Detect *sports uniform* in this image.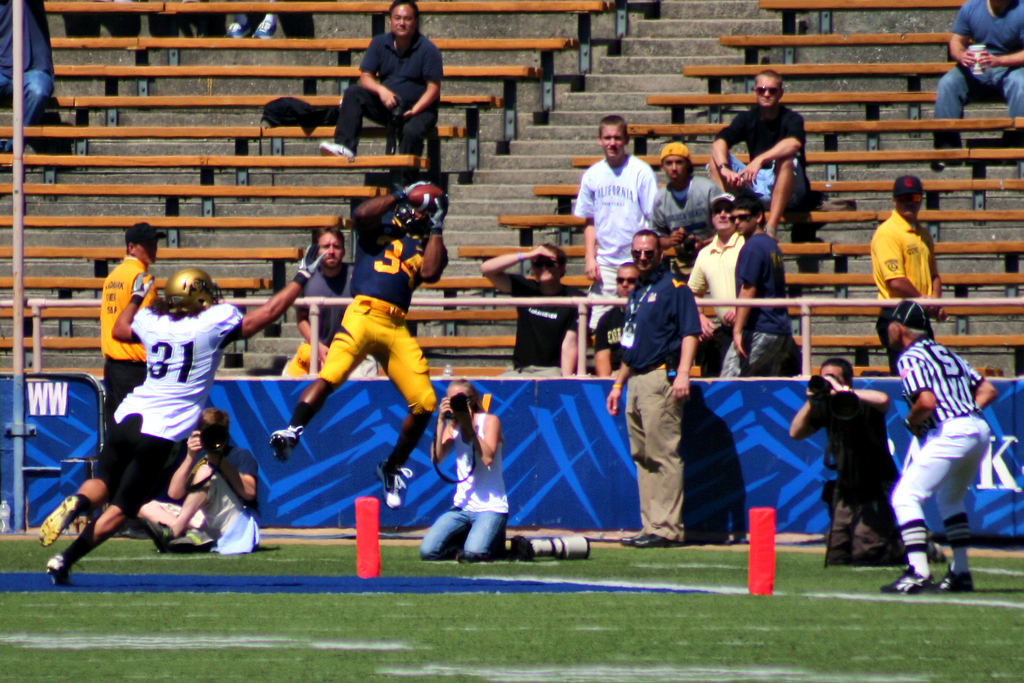
Detection: bbox(36, 246, 324, 586).
